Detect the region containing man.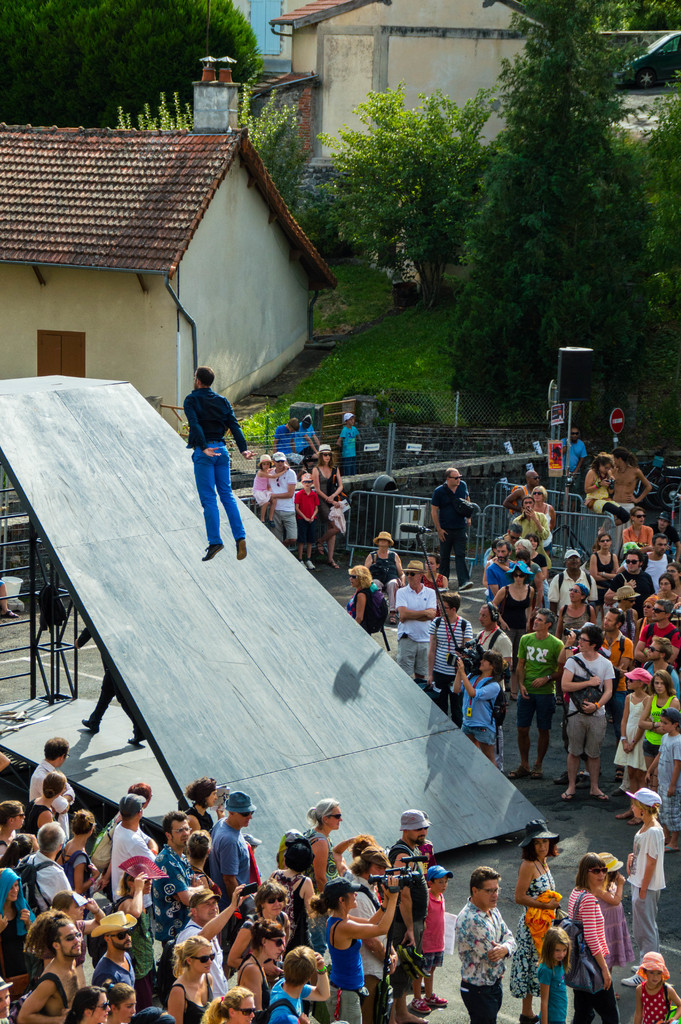
(left=396, top=561, right=438, bottom=681).
